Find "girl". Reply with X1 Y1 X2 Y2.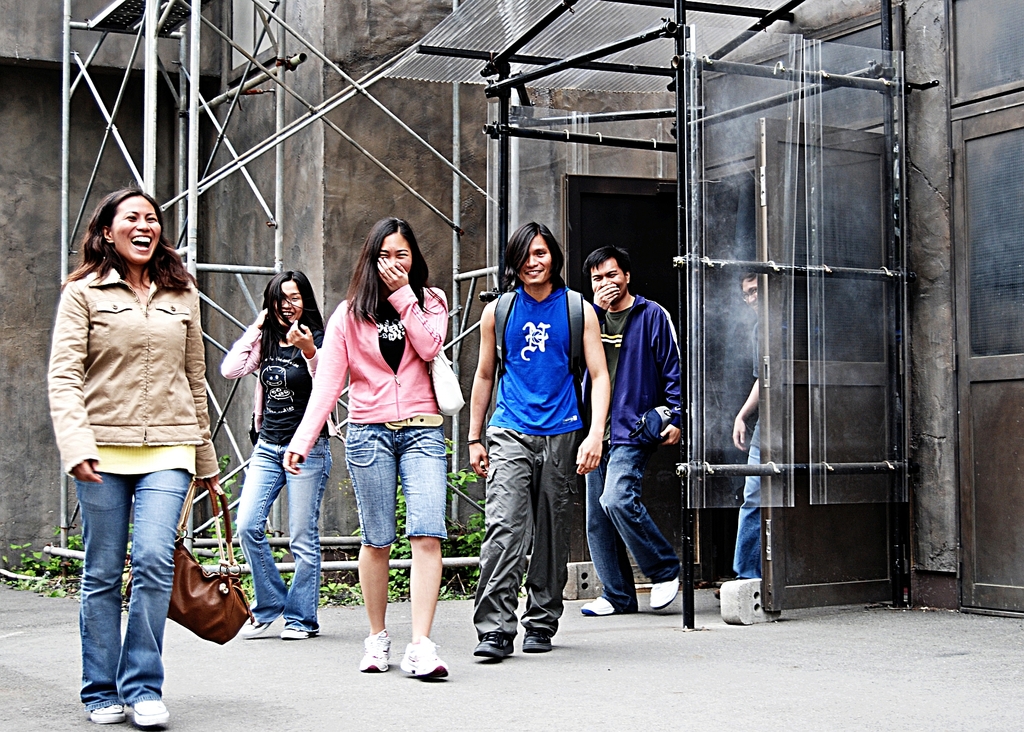
282 220 449 679.
